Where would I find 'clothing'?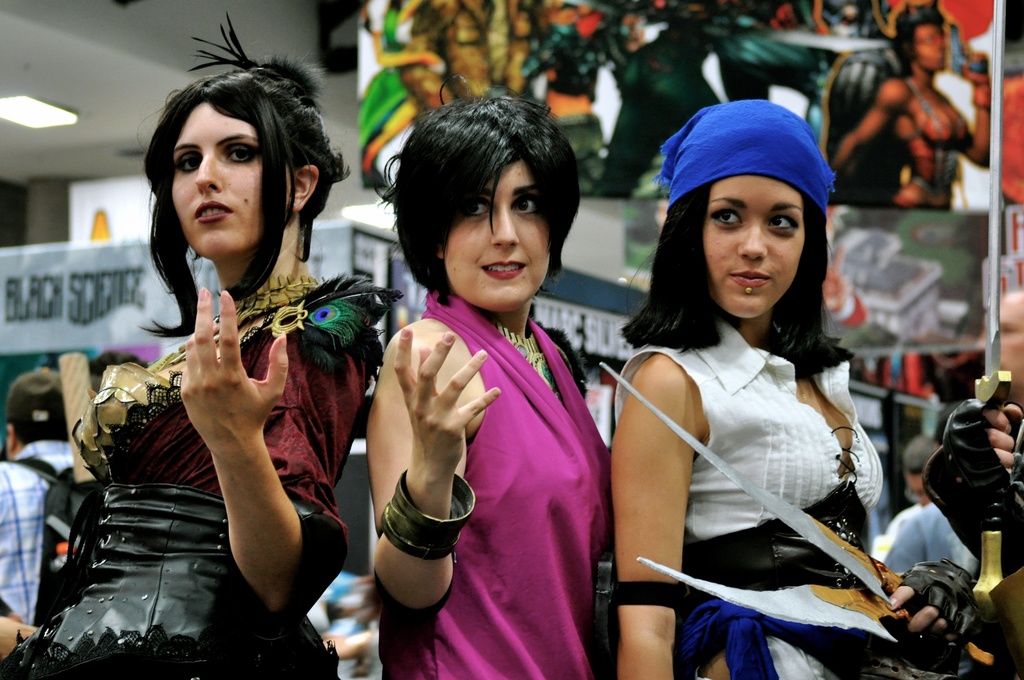
At box=[399, 287, 620, 679].
